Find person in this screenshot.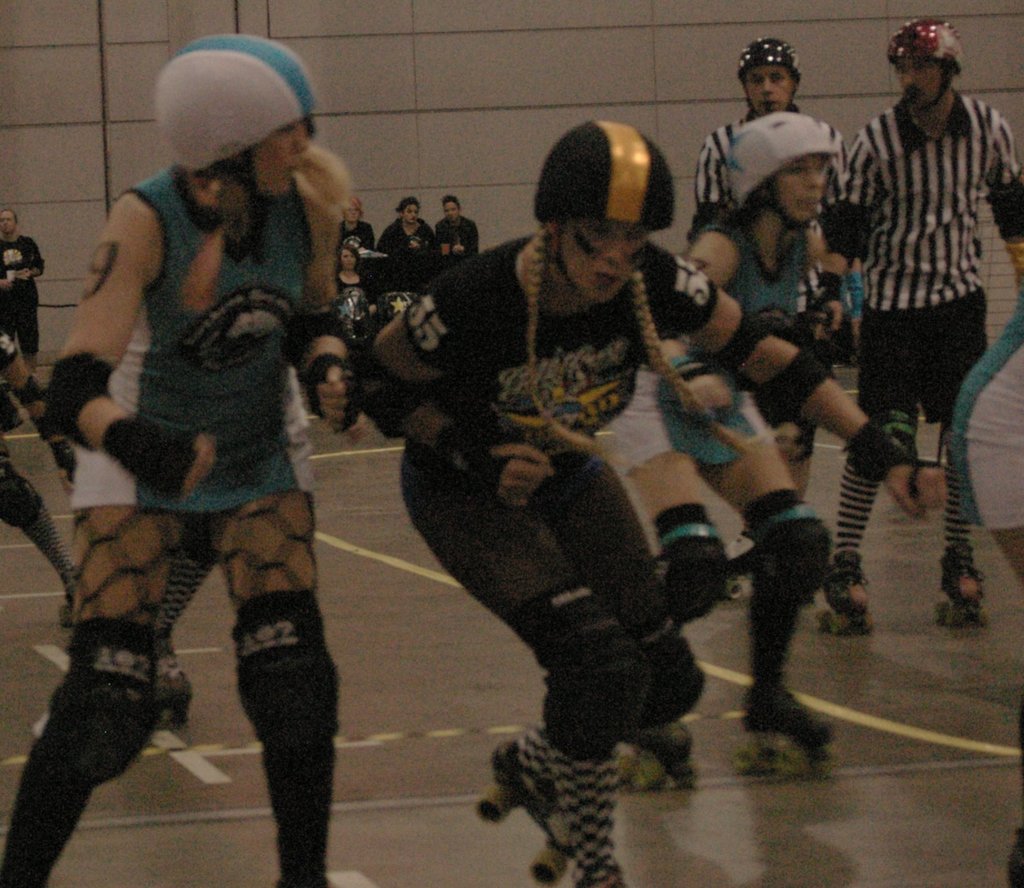
The bounding box for person is 34/59/364/854.
